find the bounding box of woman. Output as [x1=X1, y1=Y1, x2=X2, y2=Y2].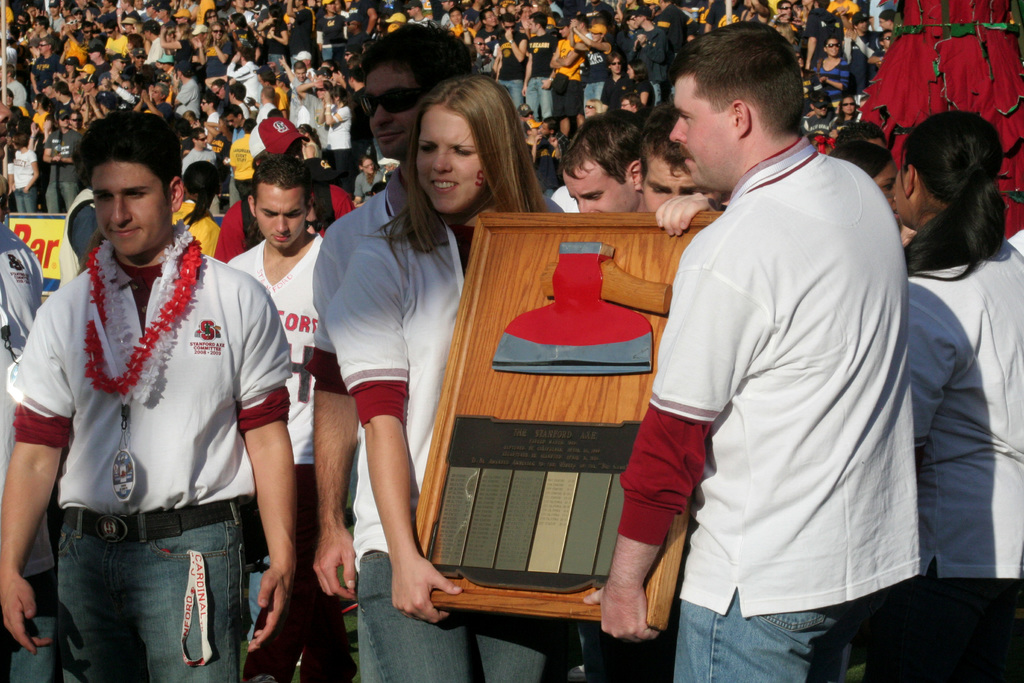
[x1=266, y1=0, x2=291, y2=65].
